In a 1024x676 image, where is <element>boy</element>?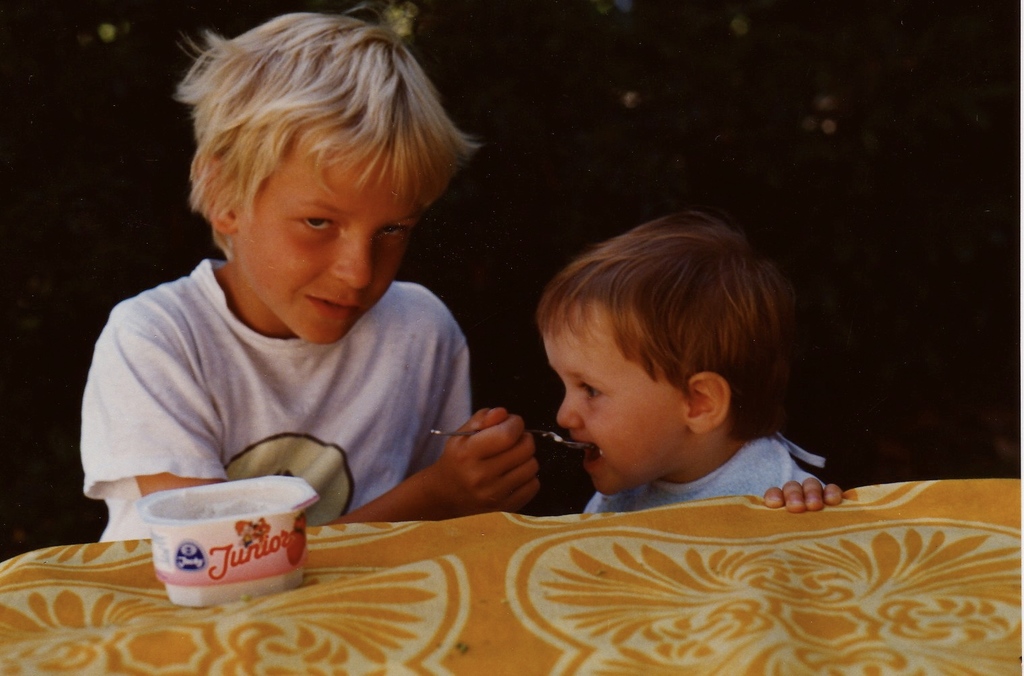
select_region(540, 220, 791, 514).
